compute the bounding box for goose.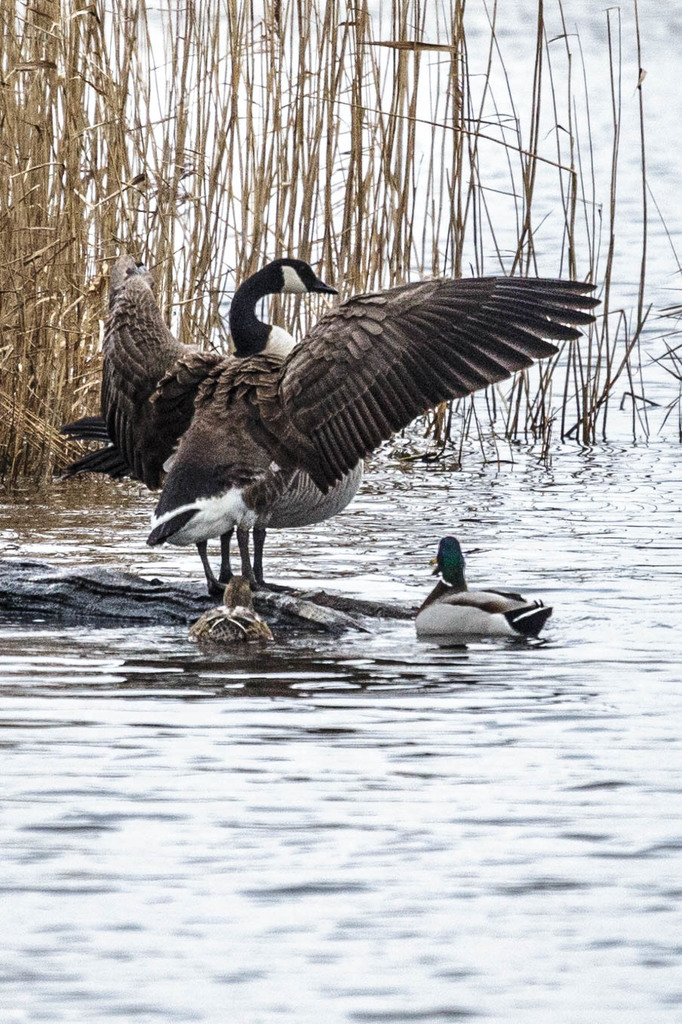
box=[97, 254, 602, 596].
